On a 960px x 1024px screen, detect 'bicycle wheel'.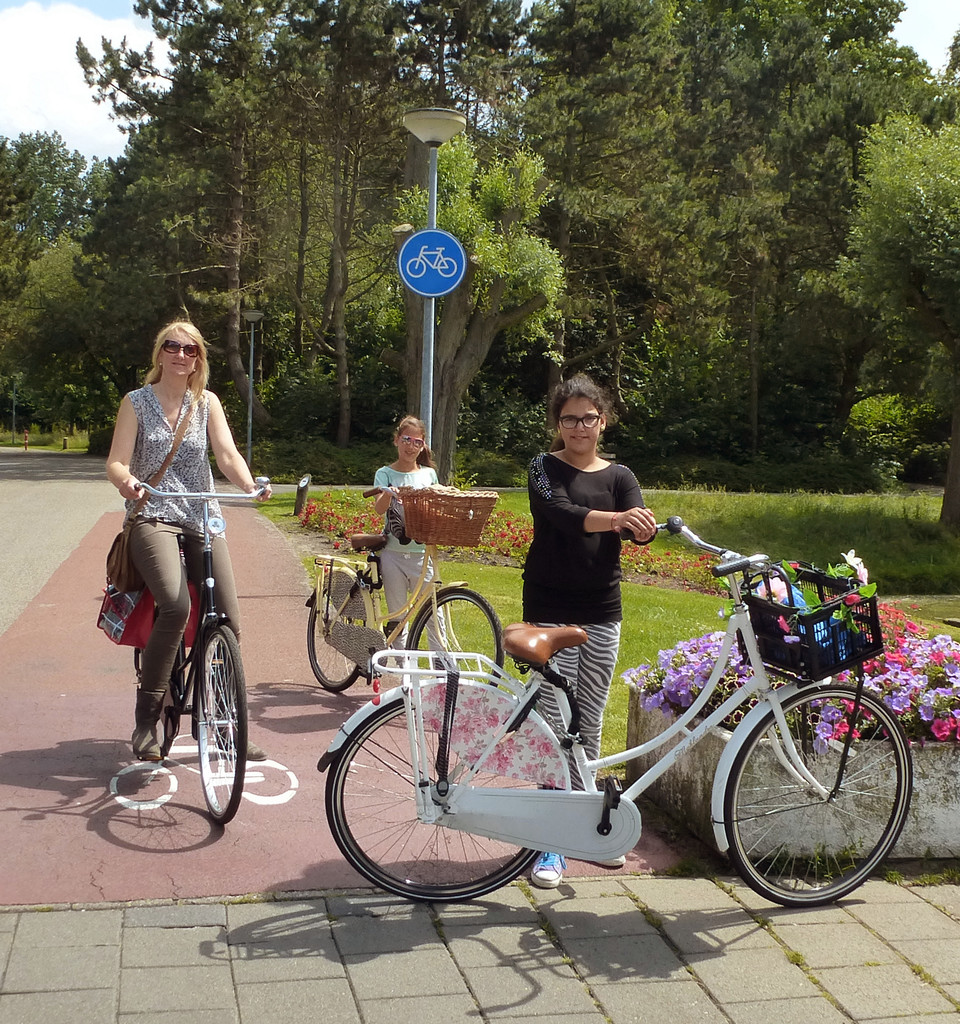
bbox=(196, 624, 250, 827).
